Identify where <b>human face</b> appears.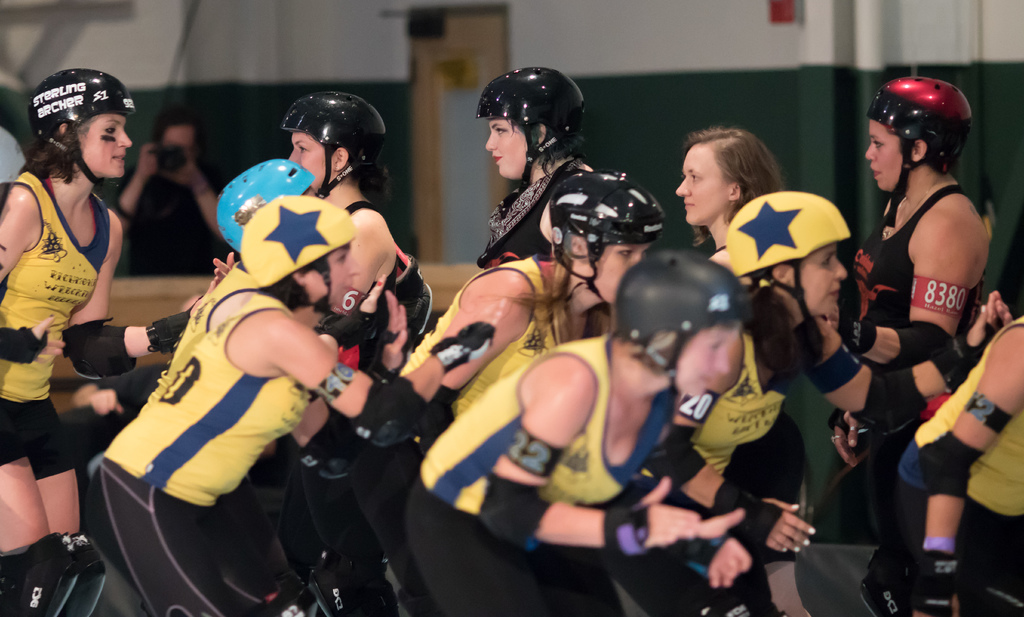
Appears at box=[792, 240, 852, 318].
